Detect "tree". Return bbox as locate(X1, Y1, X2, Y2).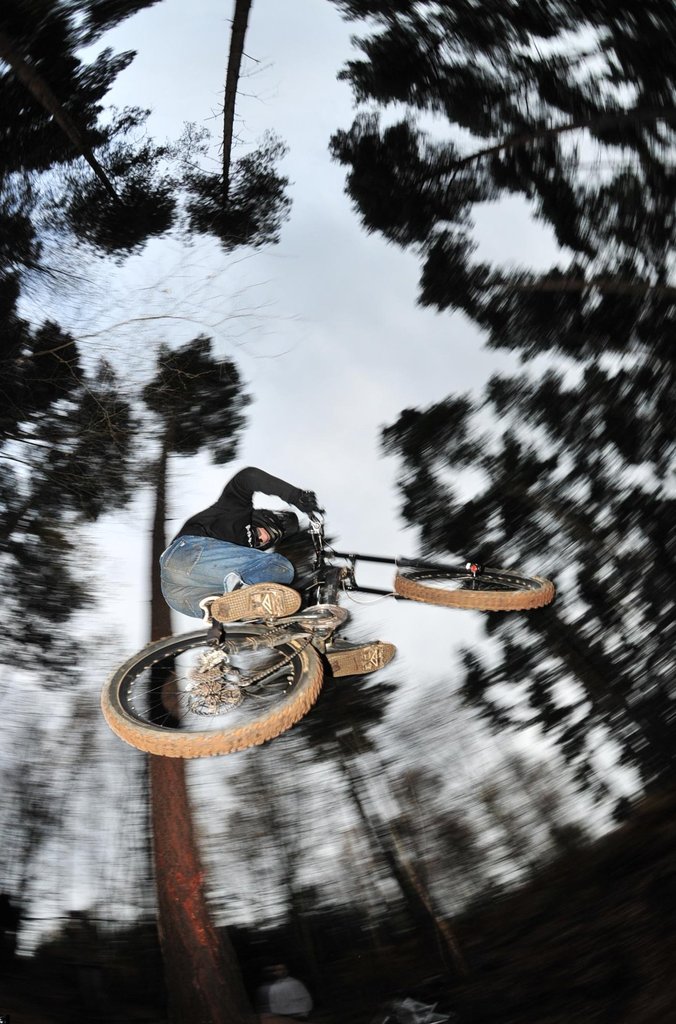
locate(290, 15, 619, 417).
